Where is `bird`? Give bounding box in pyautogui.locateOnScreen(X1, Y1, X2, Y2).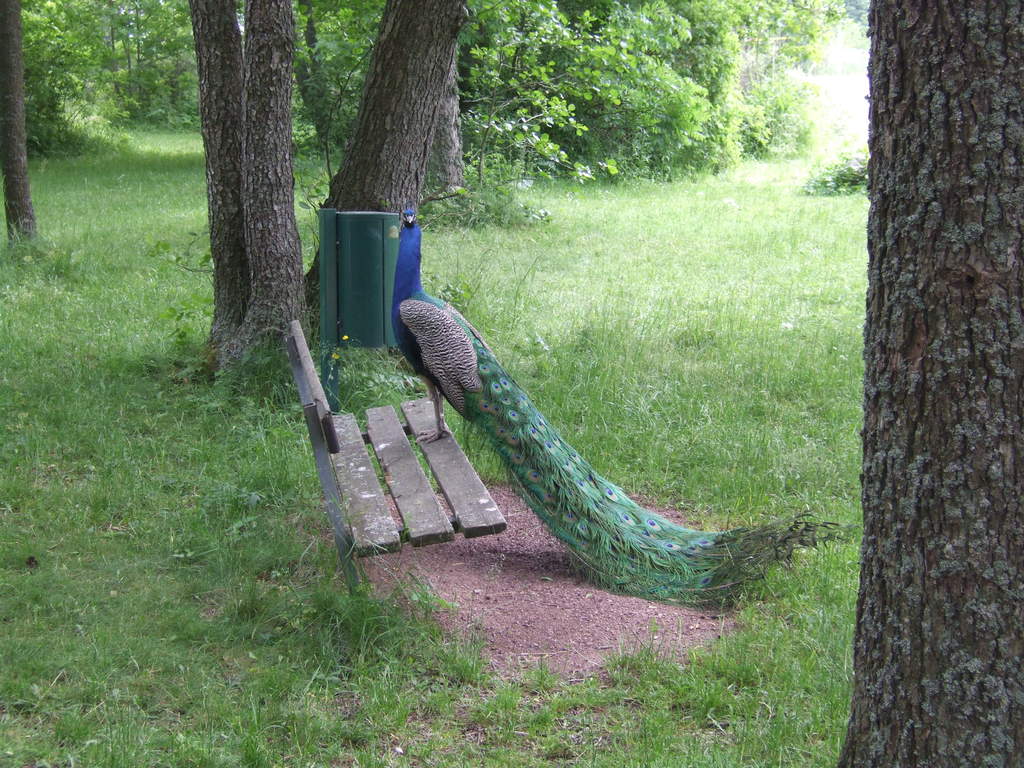
pyautogui.locateOnScreen(390, 282, 833, 593).
